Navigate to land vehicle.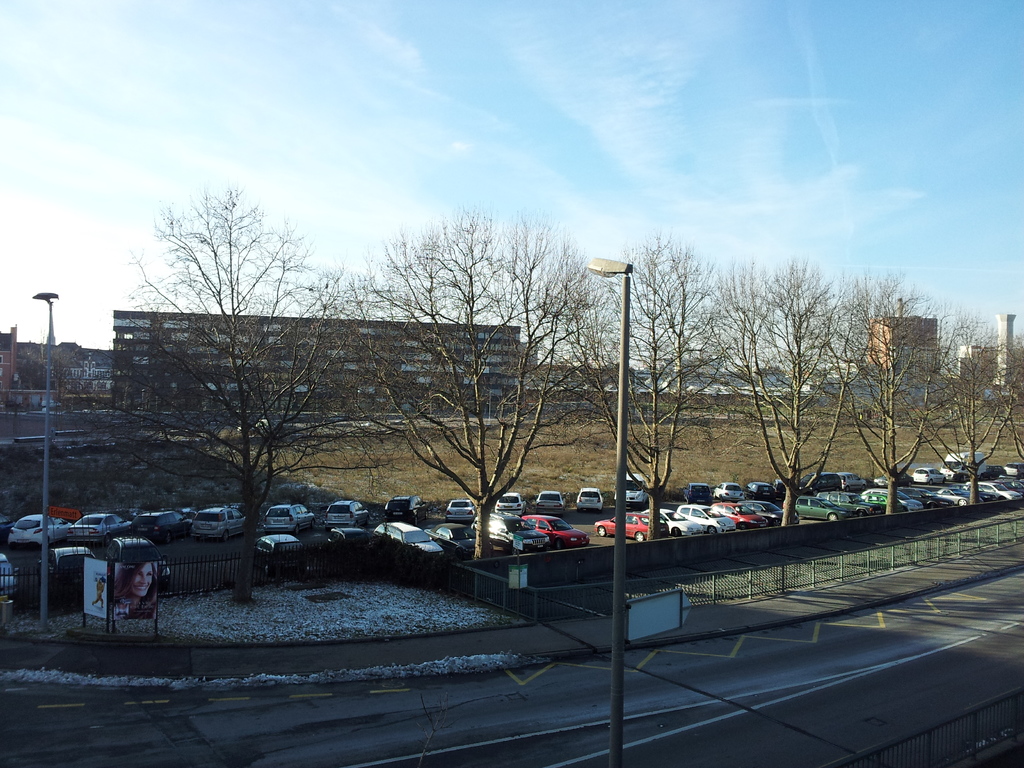
Navigation target: x1=796 y1=497 x2=842 y2=522.
